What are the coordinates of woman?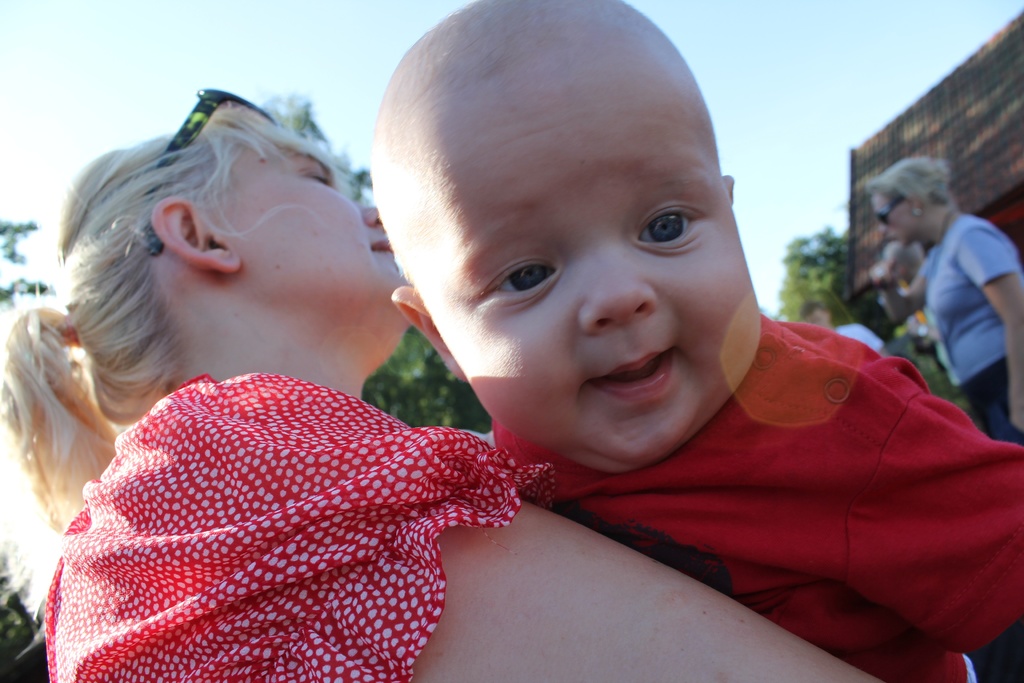
863,154,1023,444.
